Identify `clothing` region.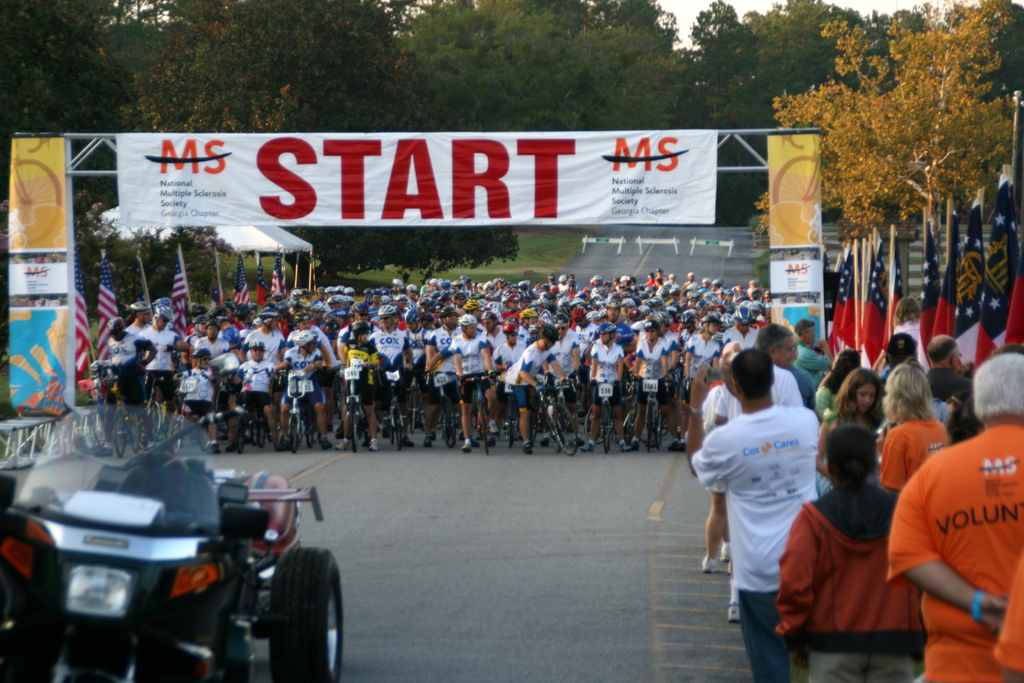
Region: select_region(886, 426, 1023, 680).
